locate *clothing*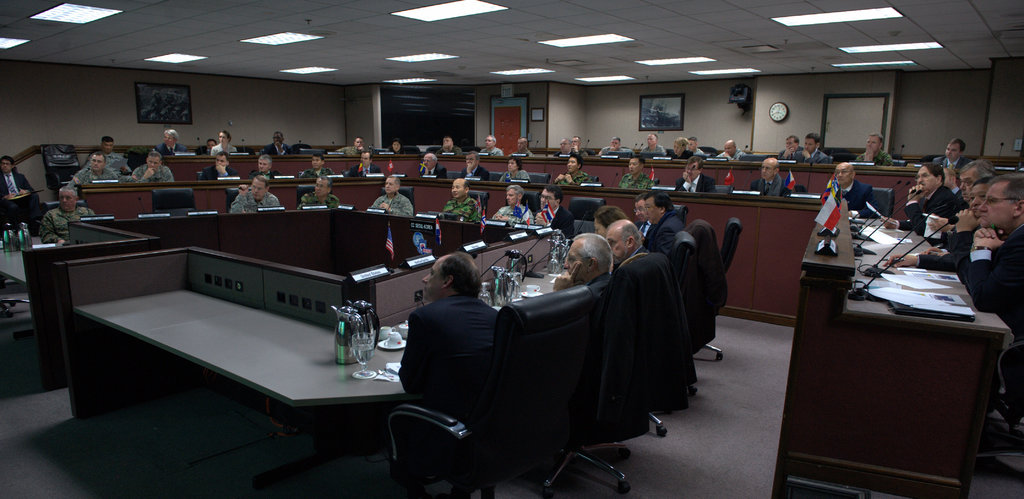
(369,193,415,217)
